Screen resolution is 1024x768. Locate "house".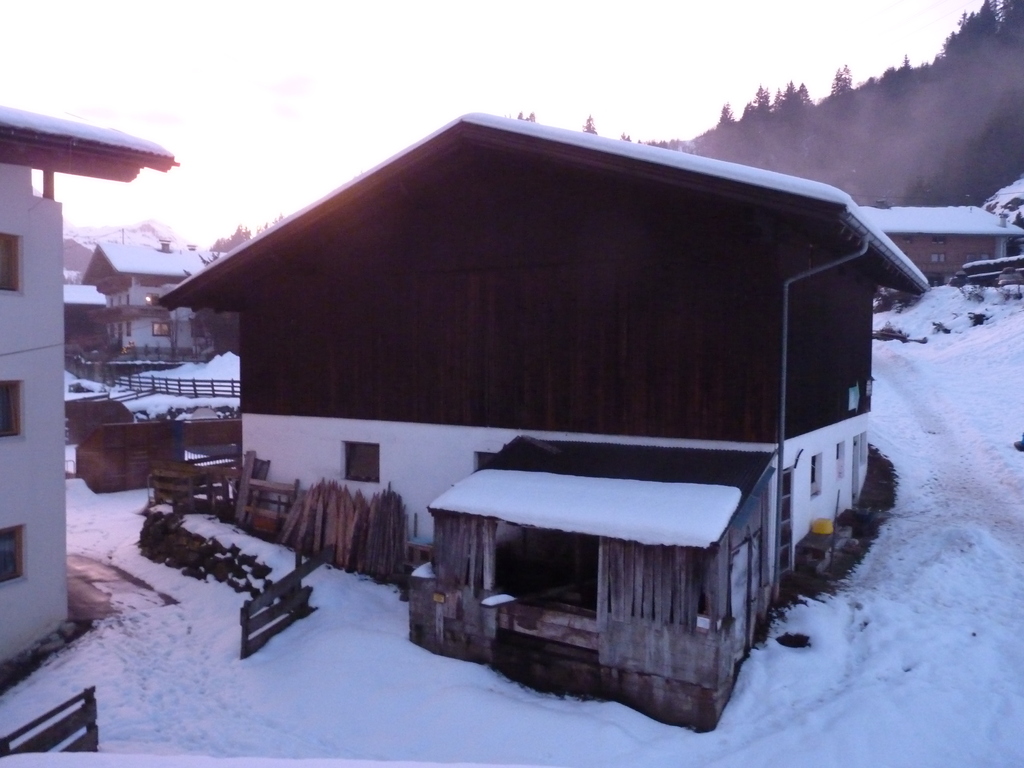
l=858, t=200, r=1023, b=282.
